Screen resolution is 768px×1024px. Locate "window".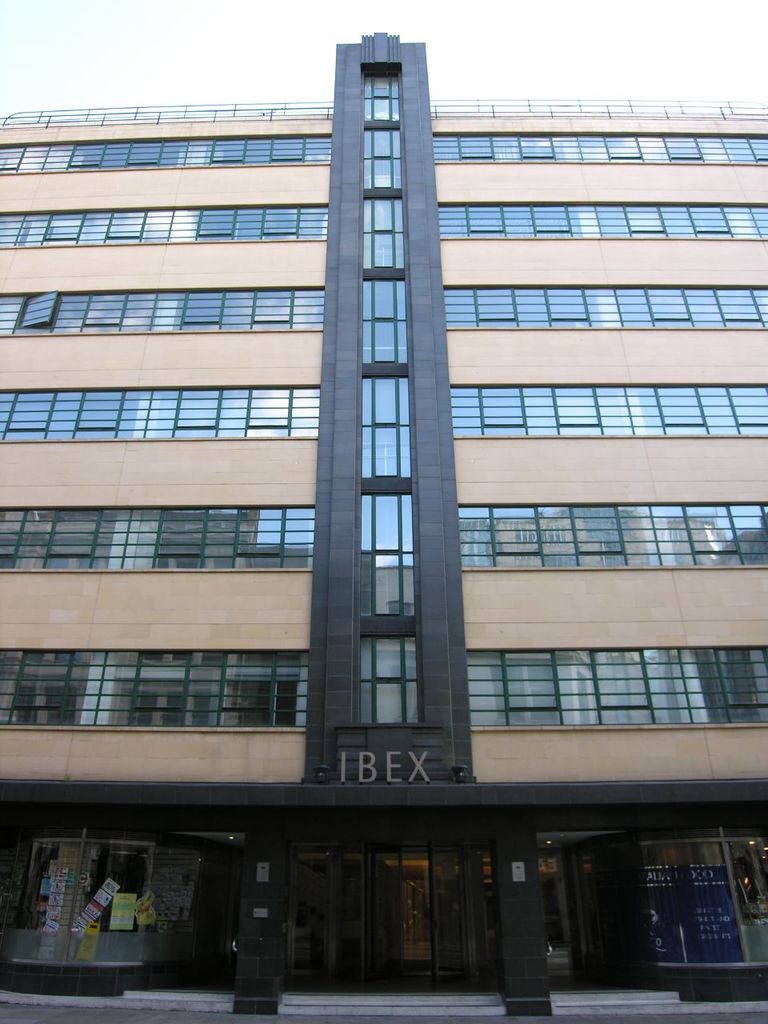
450, 385, 767, 435.
